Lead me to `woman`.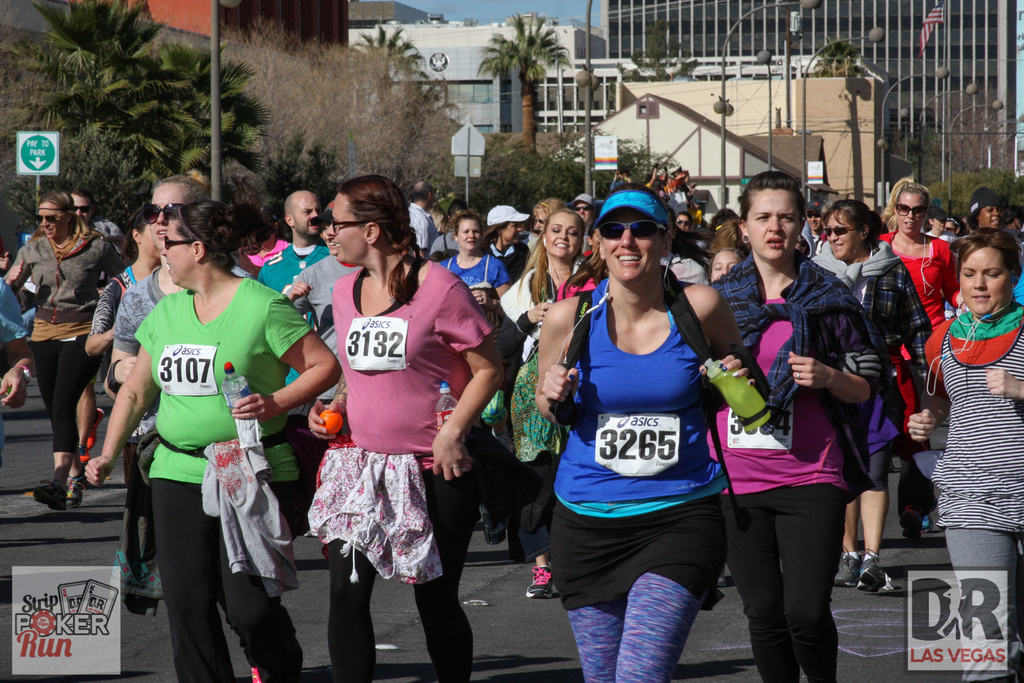
Lead to locate(708, 168, 891, 682).
